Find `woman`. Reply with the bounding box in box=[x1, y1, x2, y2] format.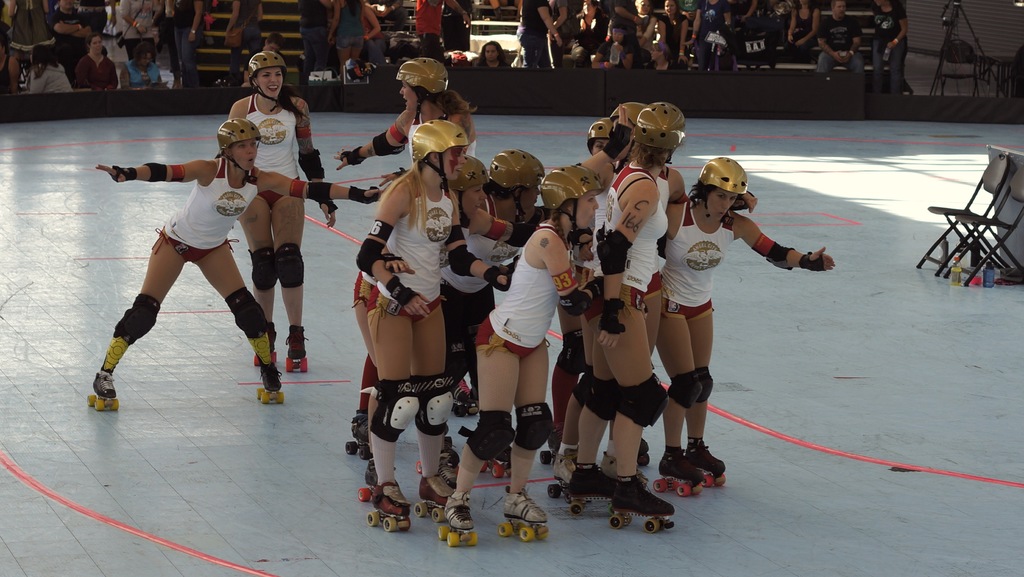
box=[614, 0, 658, 53].
